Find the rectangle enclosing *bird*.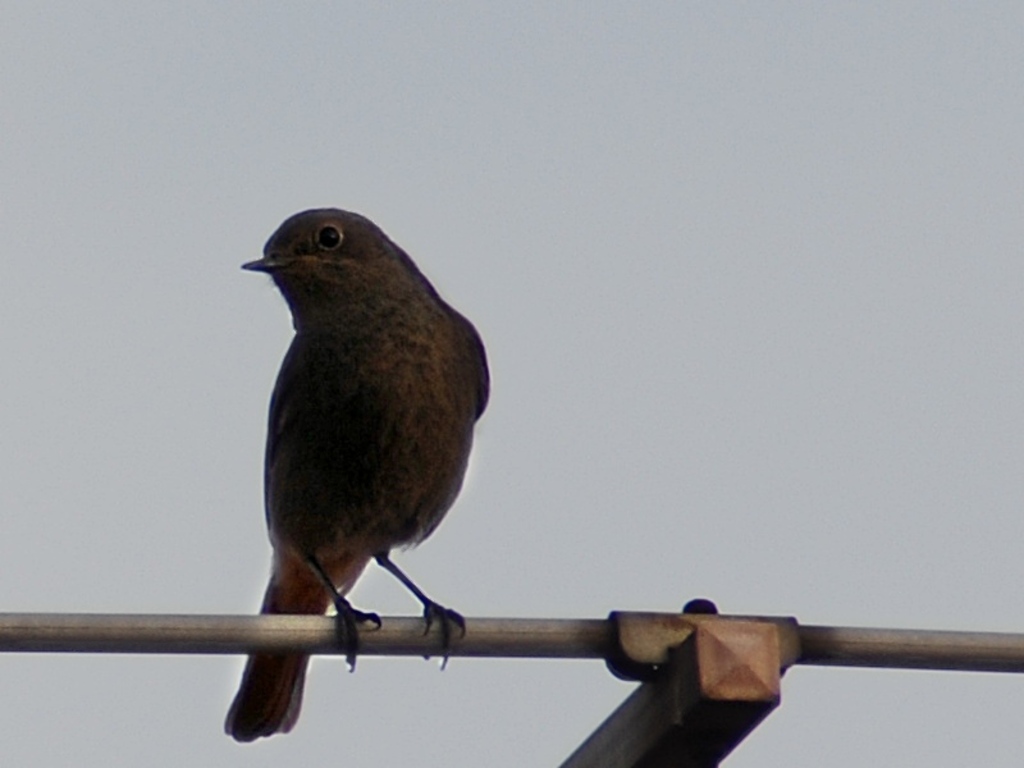
[218, 214, 515, 741].
